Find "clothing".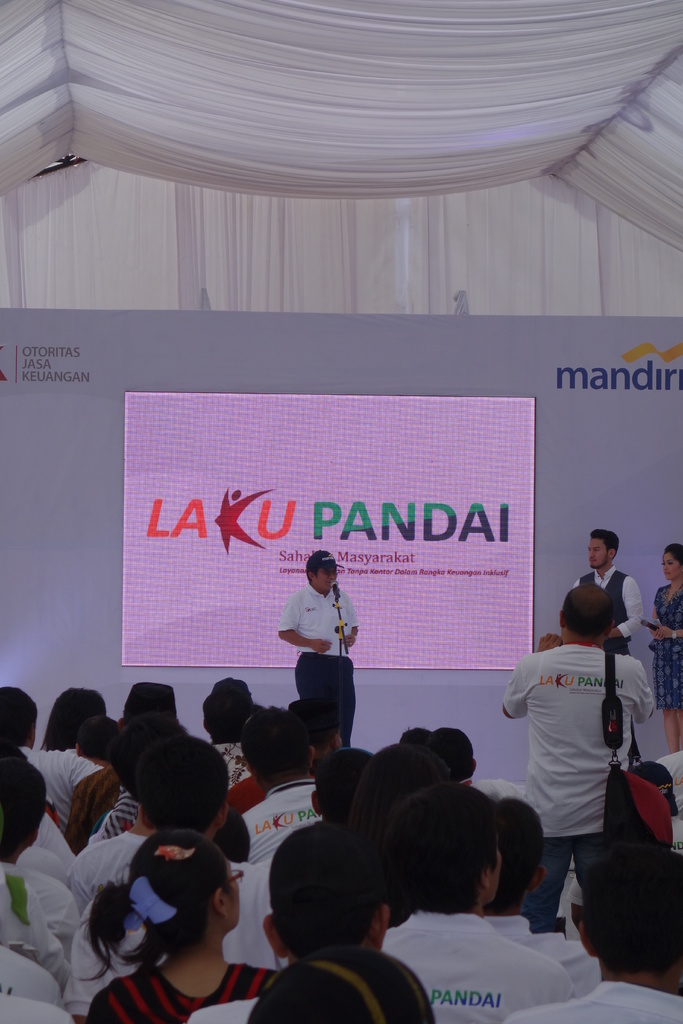
(504, 639, 659, 931).
